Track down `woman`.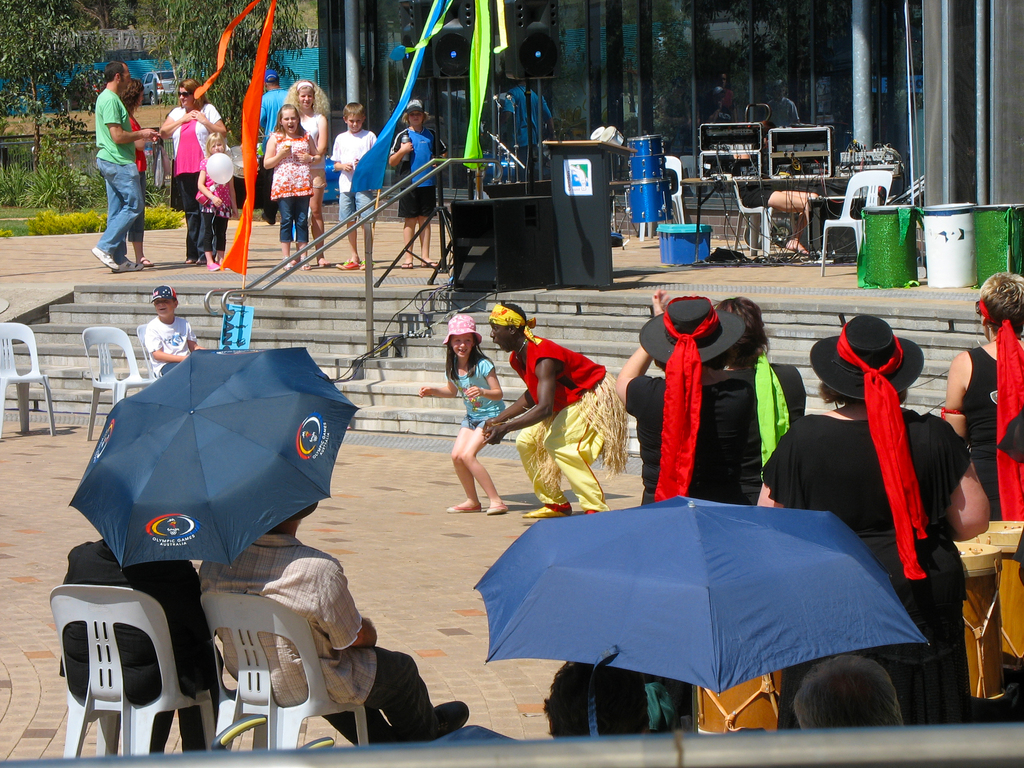
Tracked to 279,78,333,271.
